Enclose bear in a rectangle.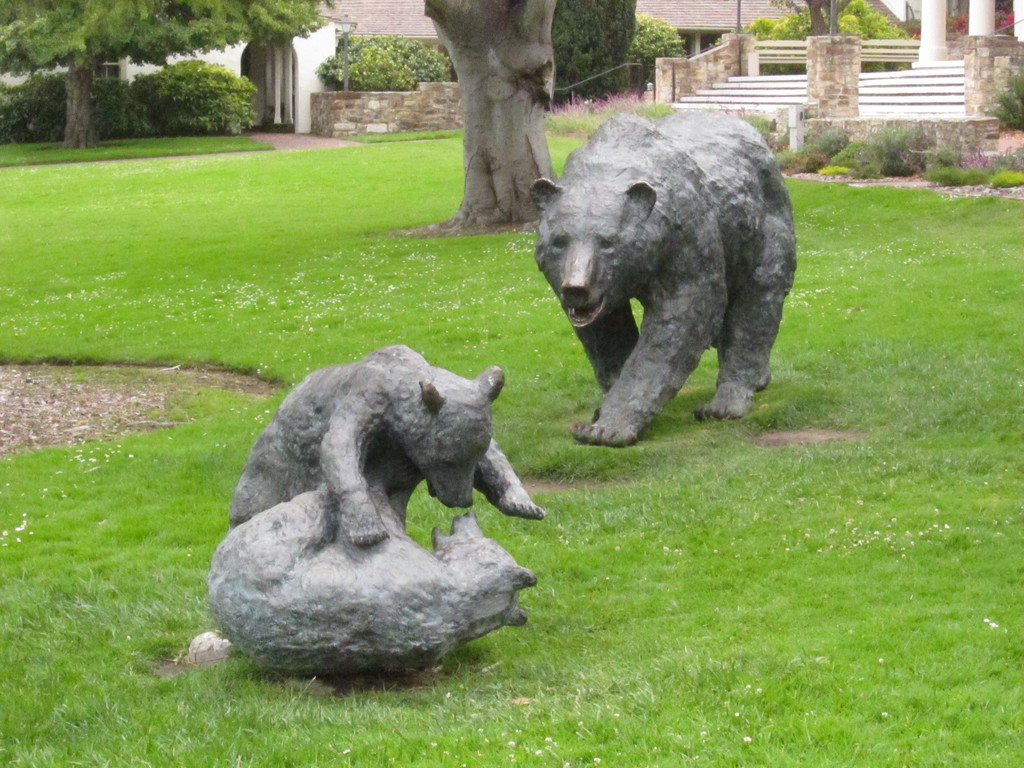
527 116 797 445.
